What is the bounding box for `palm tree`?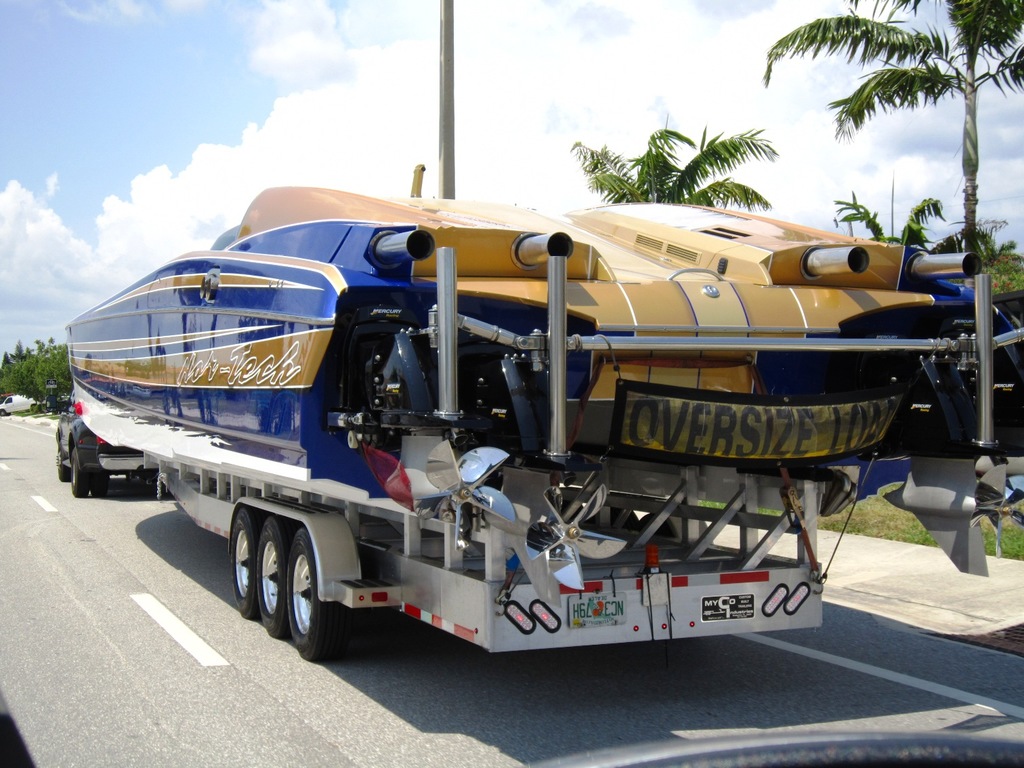
x1=567 y1=114 x2=777 y2=211.
